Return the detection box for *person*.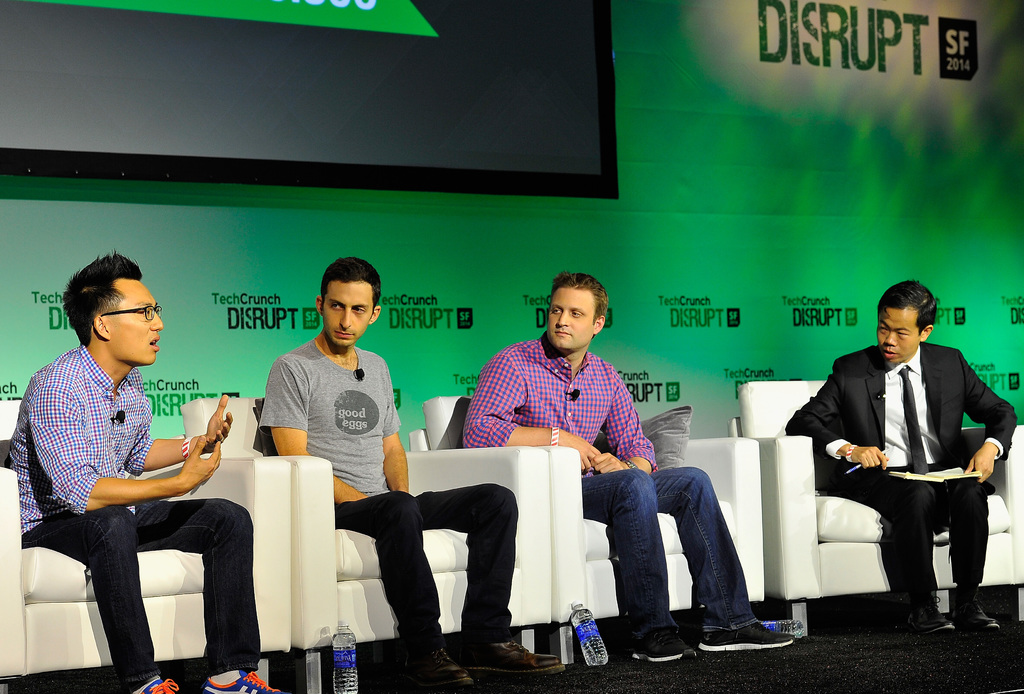
264/247/554/690.
